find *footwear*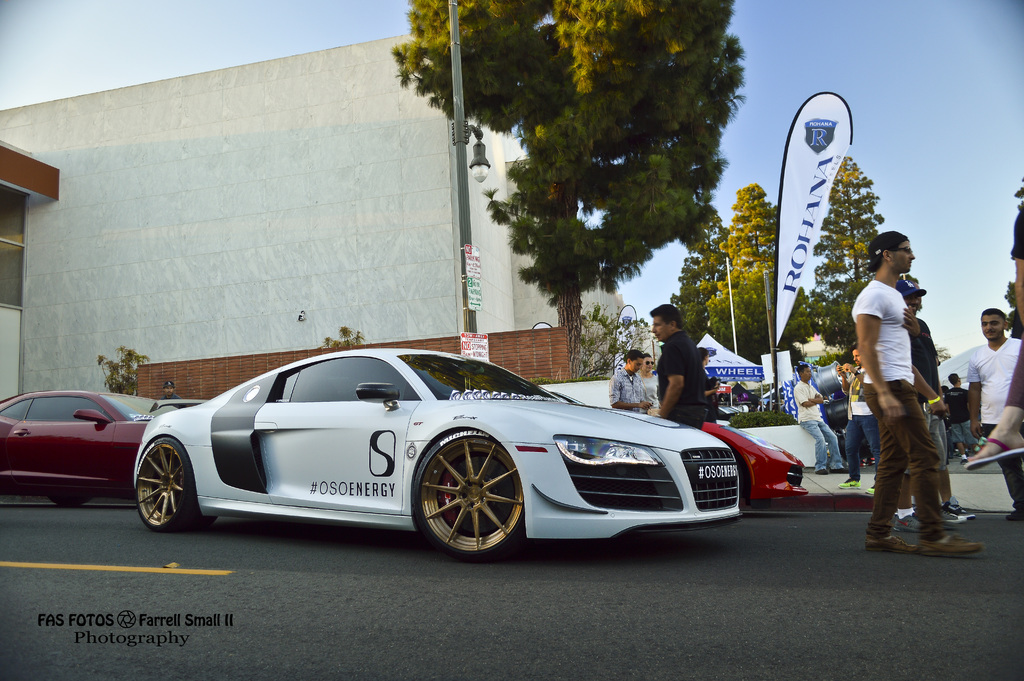
left=943, top=509, right=967, bottom=521
